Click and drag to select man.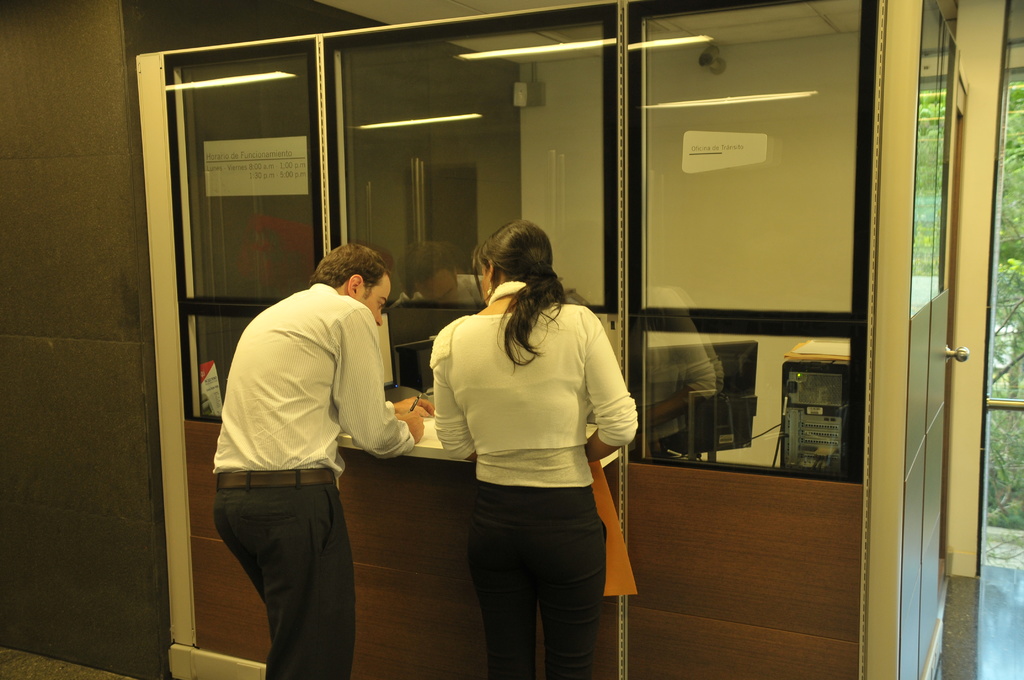
Selection: <bbox>202, 220, 412, 671</bbox>.
